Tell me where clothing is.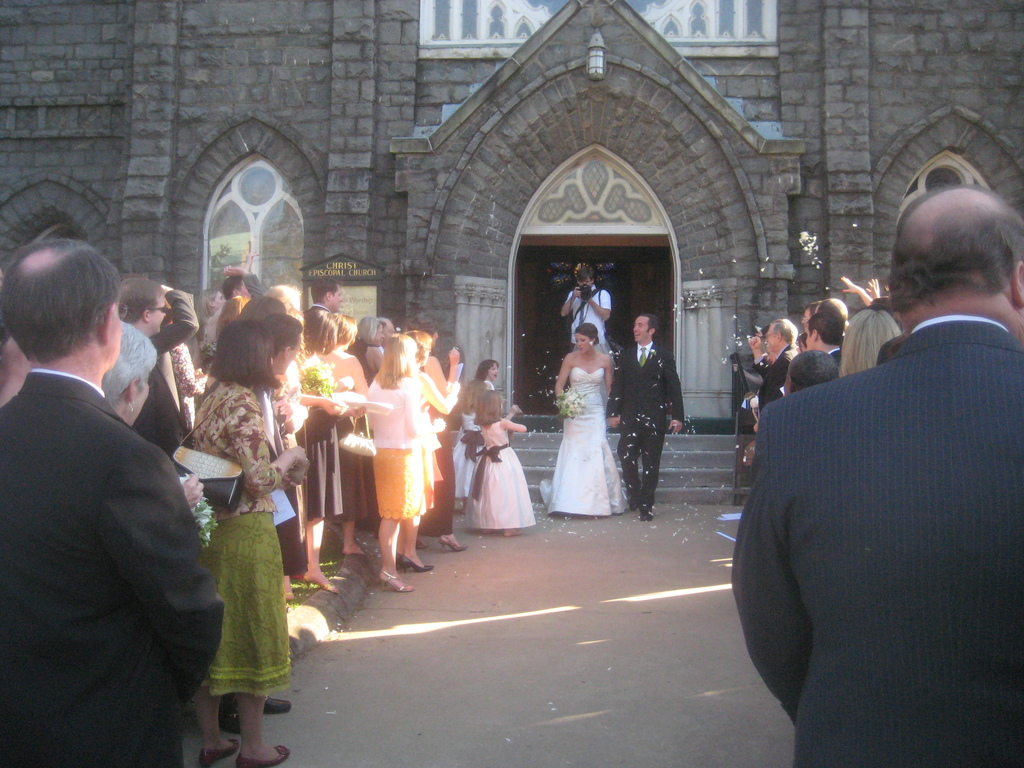
clothing is at l=298, t=404, r=341, b=522.
